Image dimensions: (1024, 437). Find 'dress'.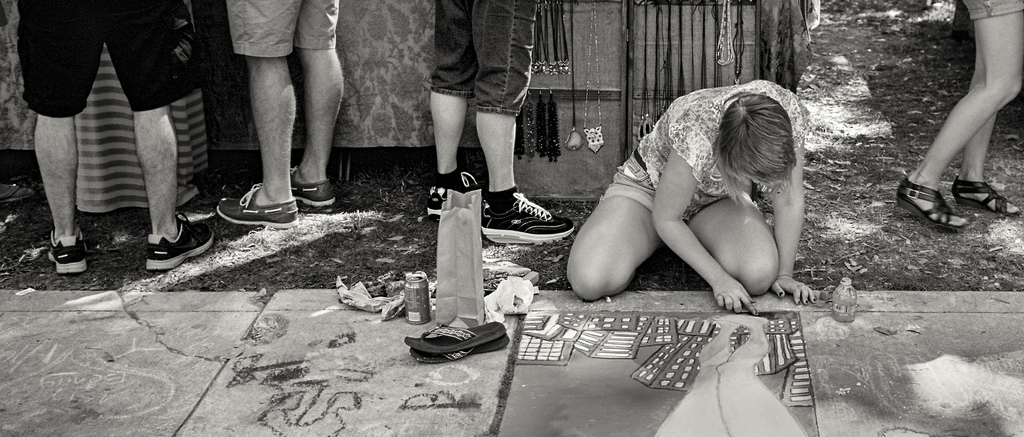
box=[610, 74, 803, 220].
